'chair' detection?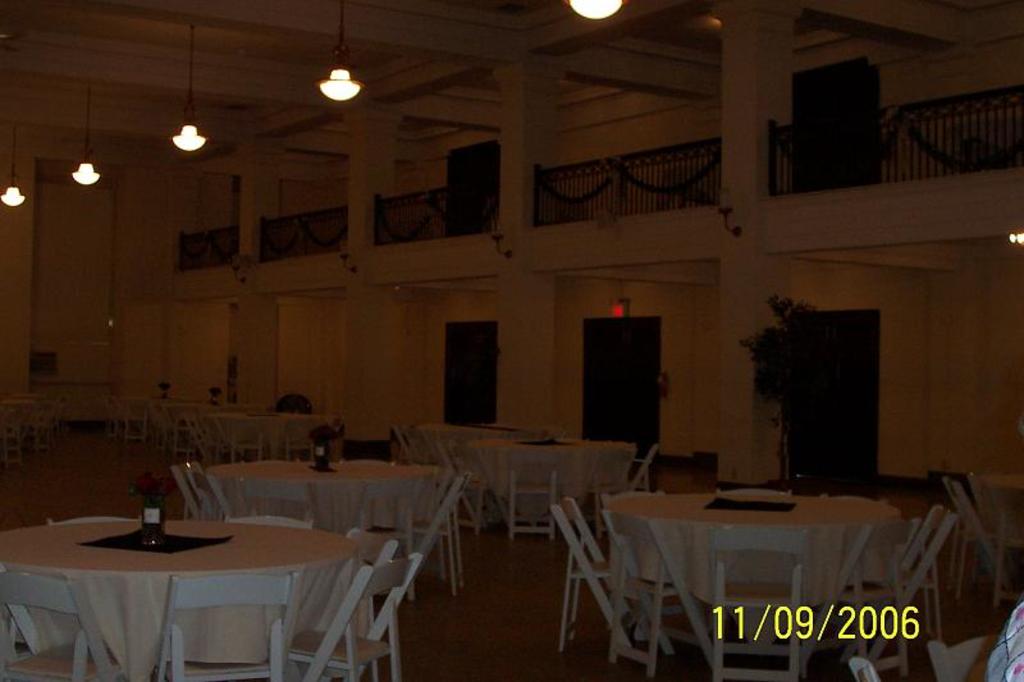
823:505:960:667
